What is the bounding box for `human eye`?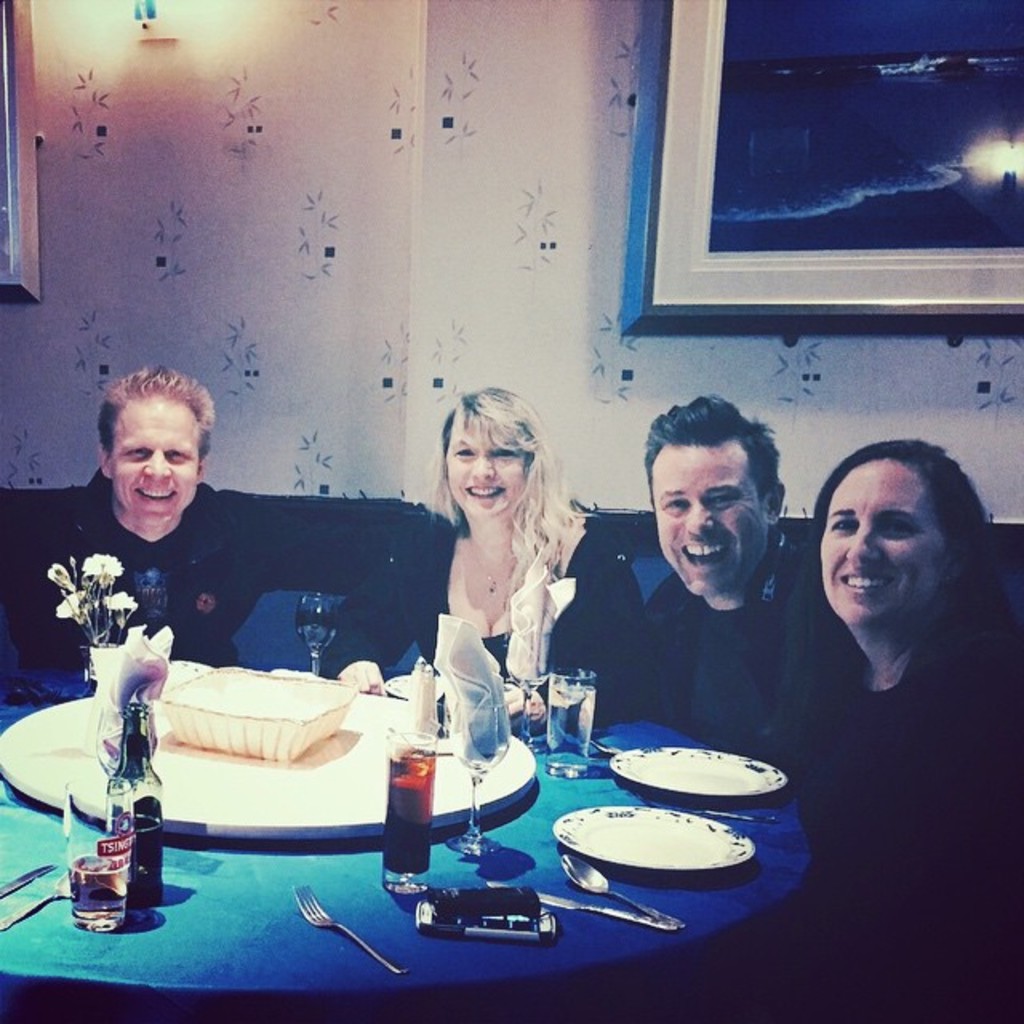
select_region(656, 490, 690, 512).
